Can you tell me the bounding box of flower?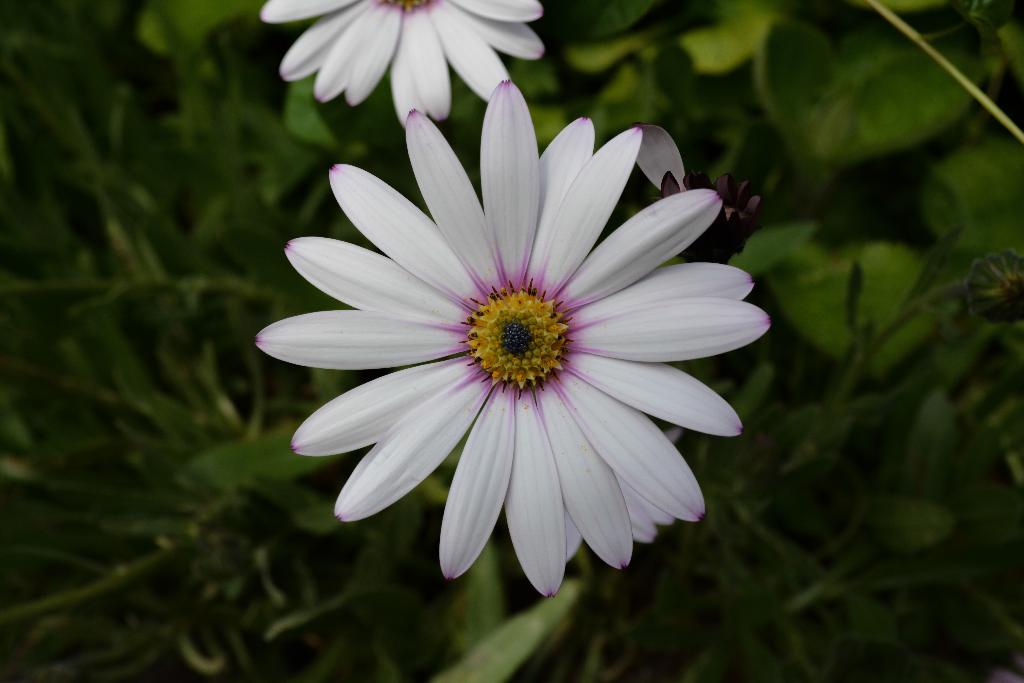
crop(250, 0, 531, 136).
